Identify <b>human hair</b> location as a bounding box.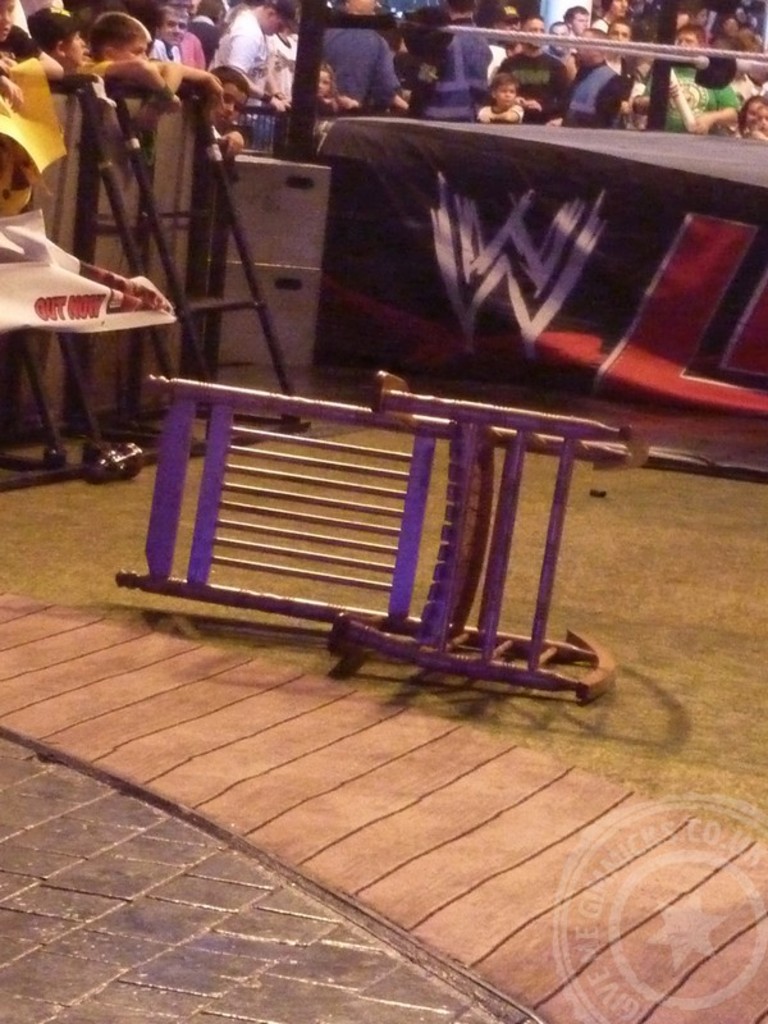
detection(87, 10, 147, 60).
